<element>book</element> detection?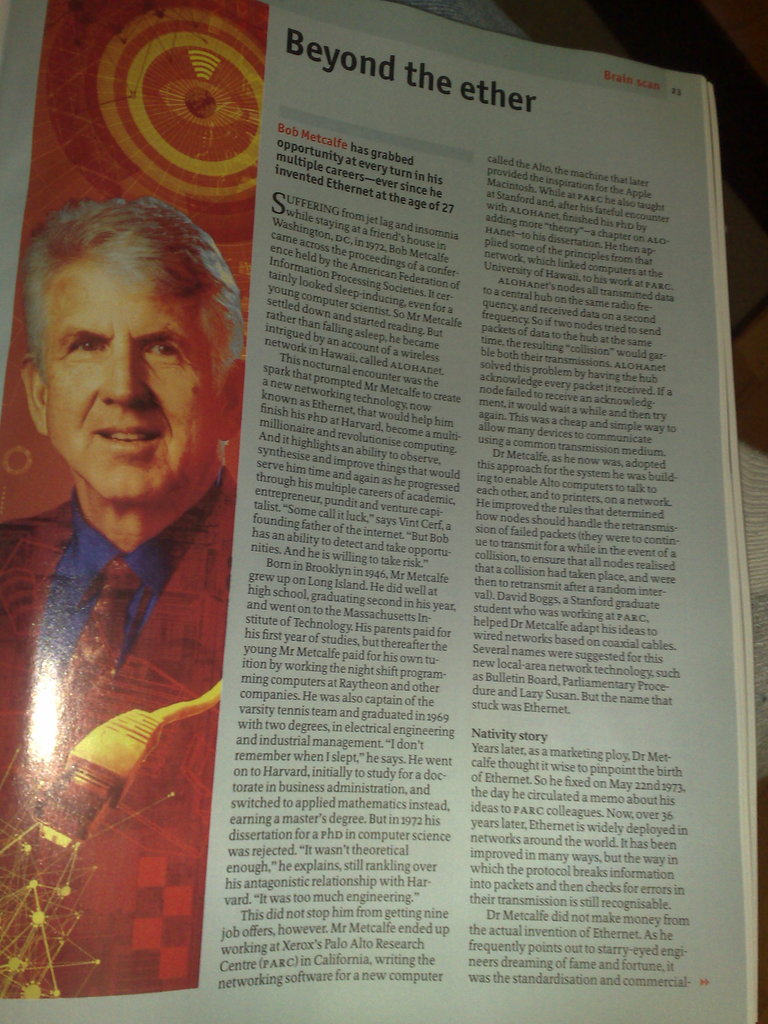
bbox(0, 0, 762, 1023)
